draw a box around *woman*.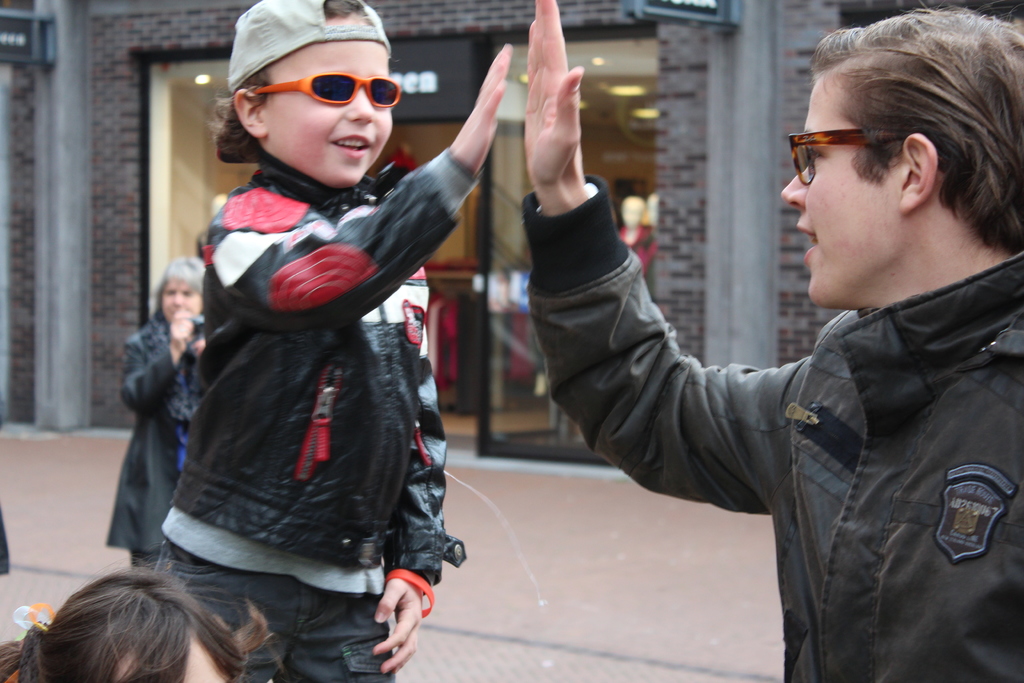
pyautogui.locateOnScreen(102, 245, 210, 568).
